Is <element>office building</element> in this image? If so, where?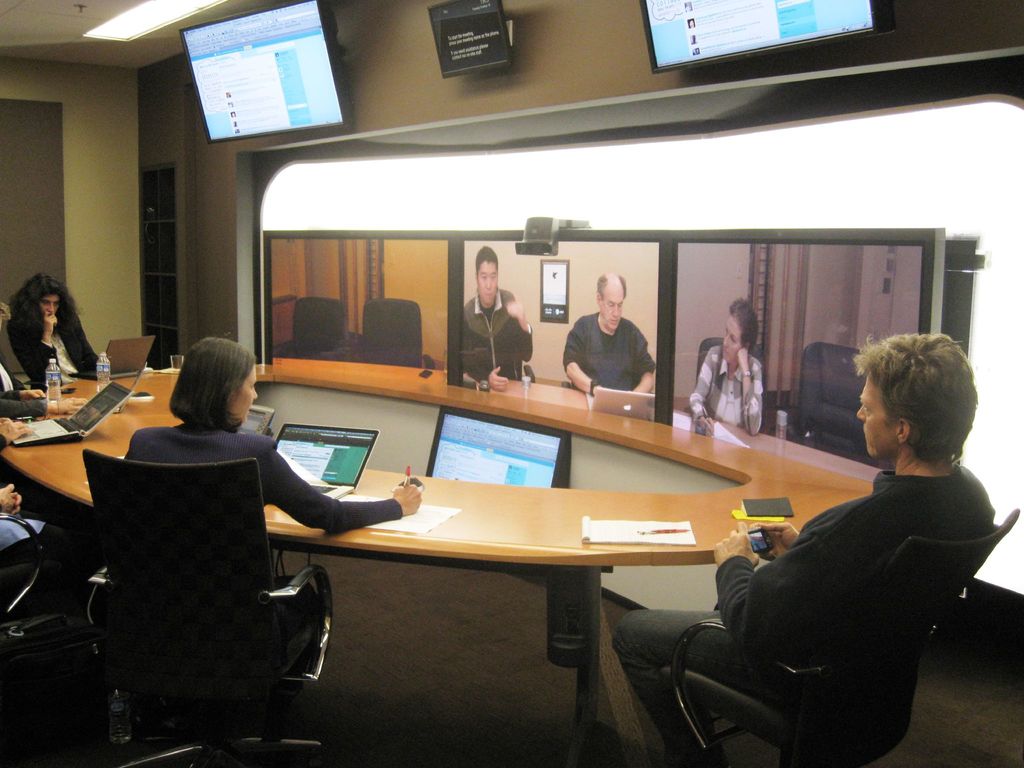
Yes, at 33 86 1023 758.
